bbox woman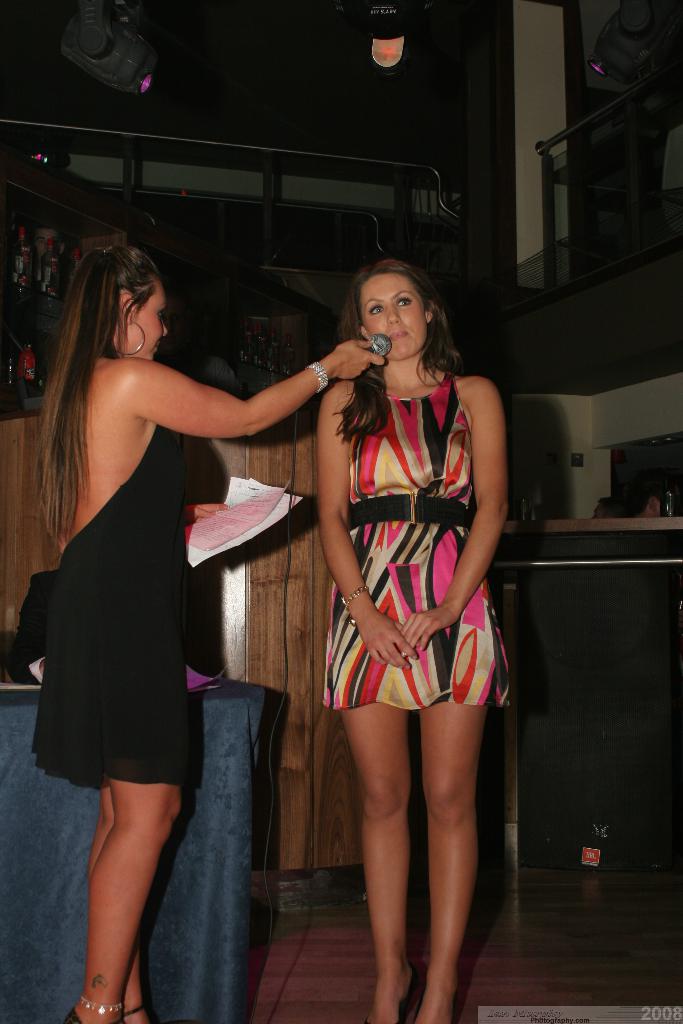
crop(273, 234, 522, 985)
